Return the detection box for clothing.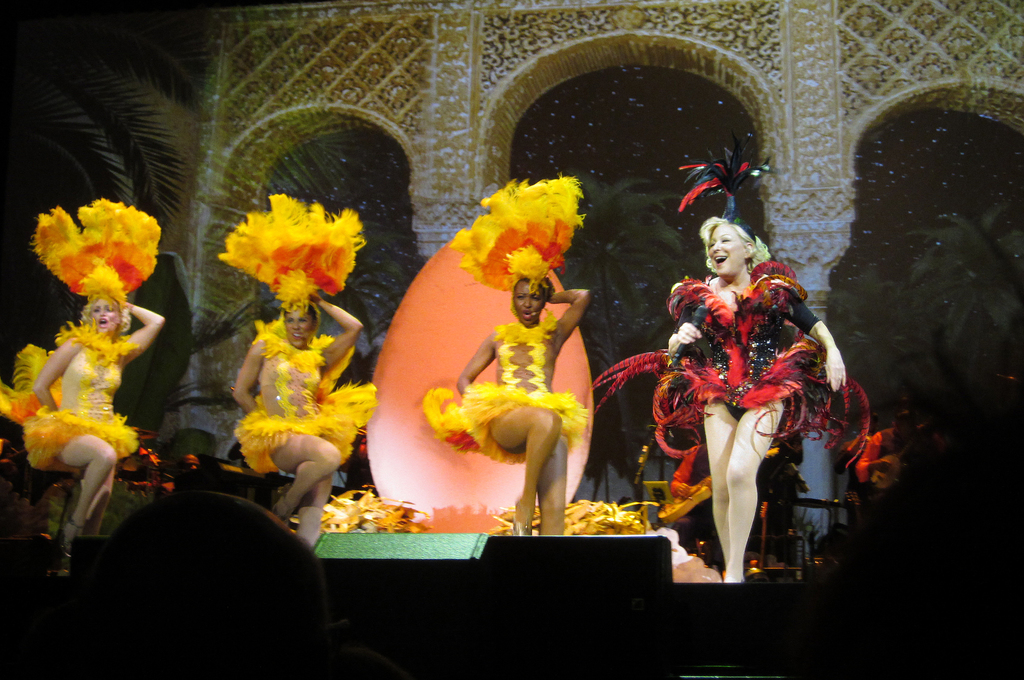
BBox(241, 324, 381, 480).
